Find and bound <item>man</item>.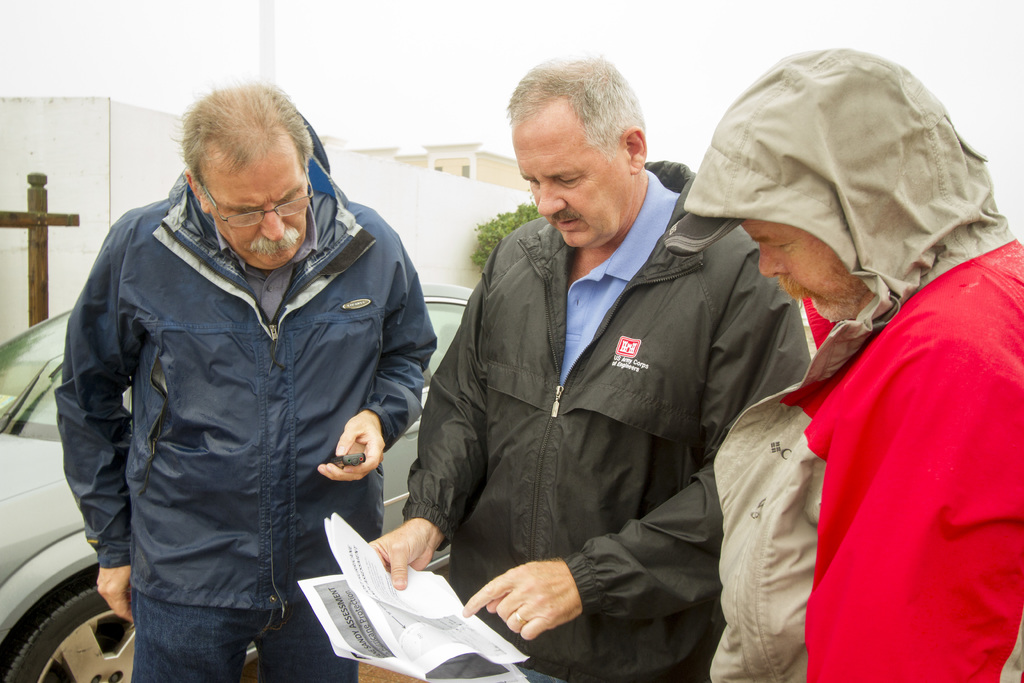
Bound: 682 43 1023 682.
